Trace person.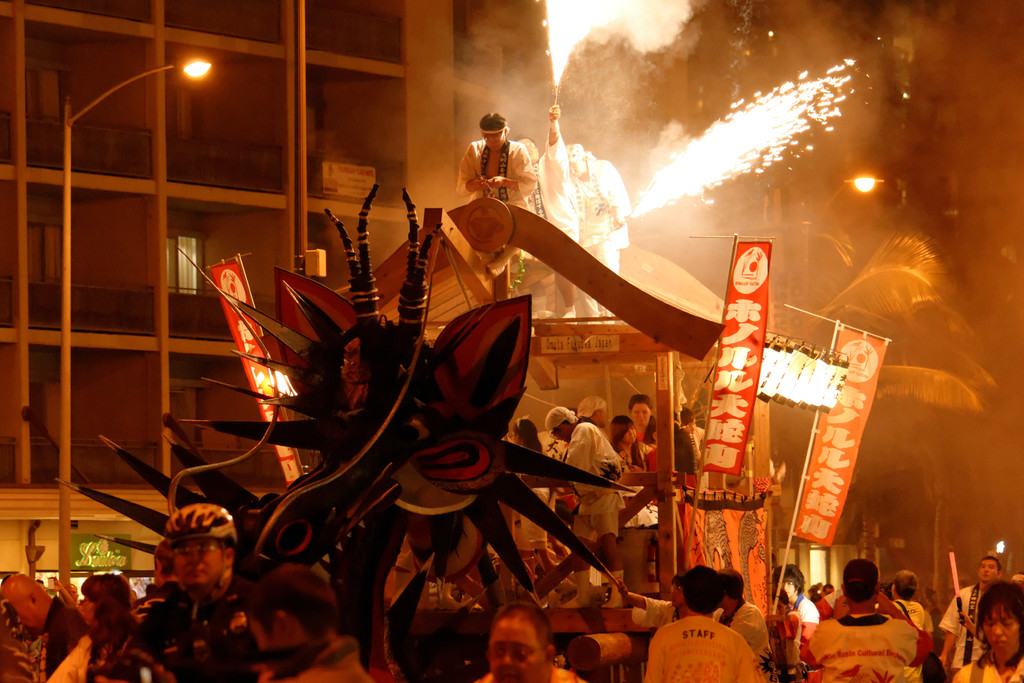
Traced to x1=644, y1=422, x2=667, y2=477.
